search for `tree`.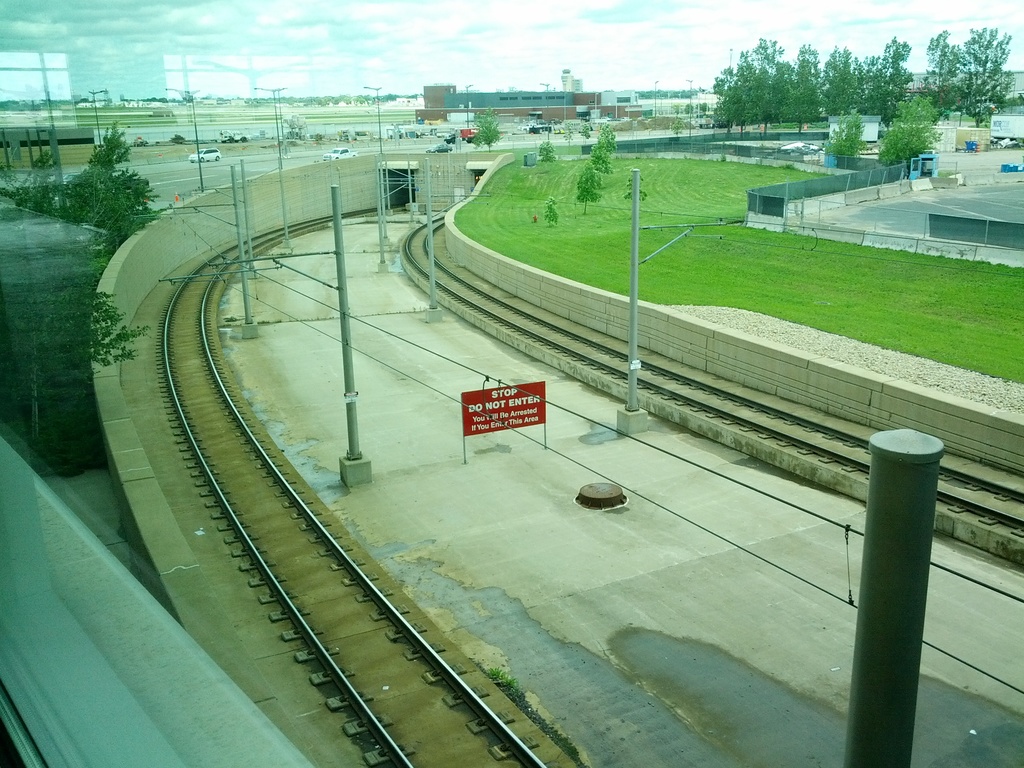
Found at BBox(879, 86, 944, 163).
